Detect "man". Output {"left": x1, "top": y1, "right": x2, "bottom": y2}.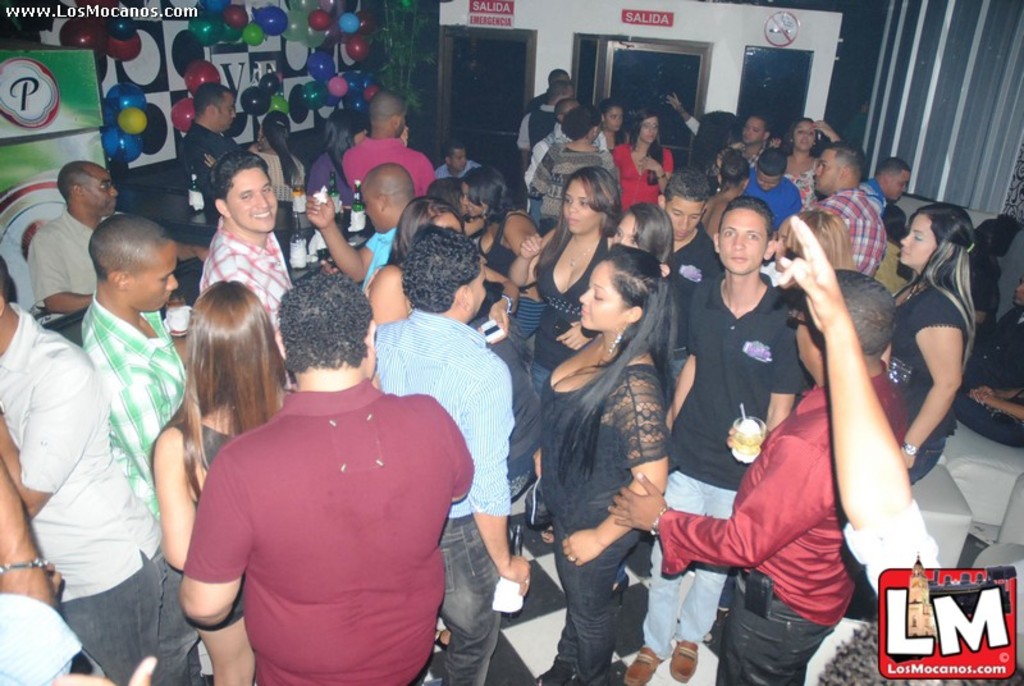
{"left": 709, "top": 115, "right": 773, "bottom": 173}.
